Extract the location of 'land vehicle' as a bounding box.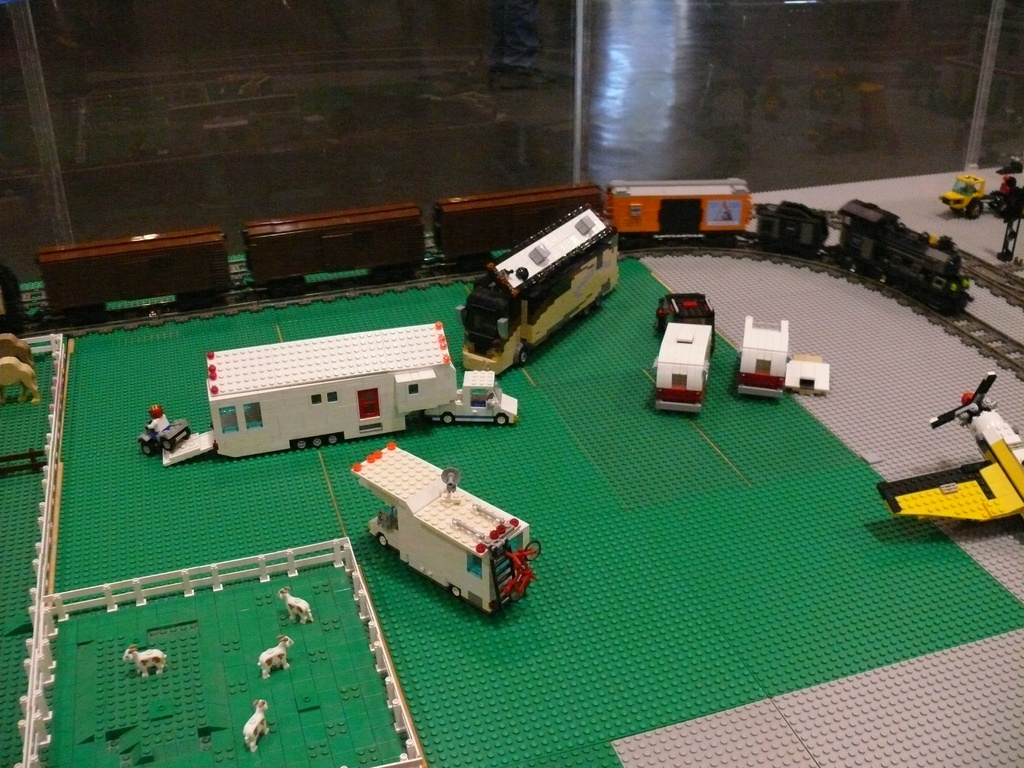
rect(652, 285, 721, 409).
